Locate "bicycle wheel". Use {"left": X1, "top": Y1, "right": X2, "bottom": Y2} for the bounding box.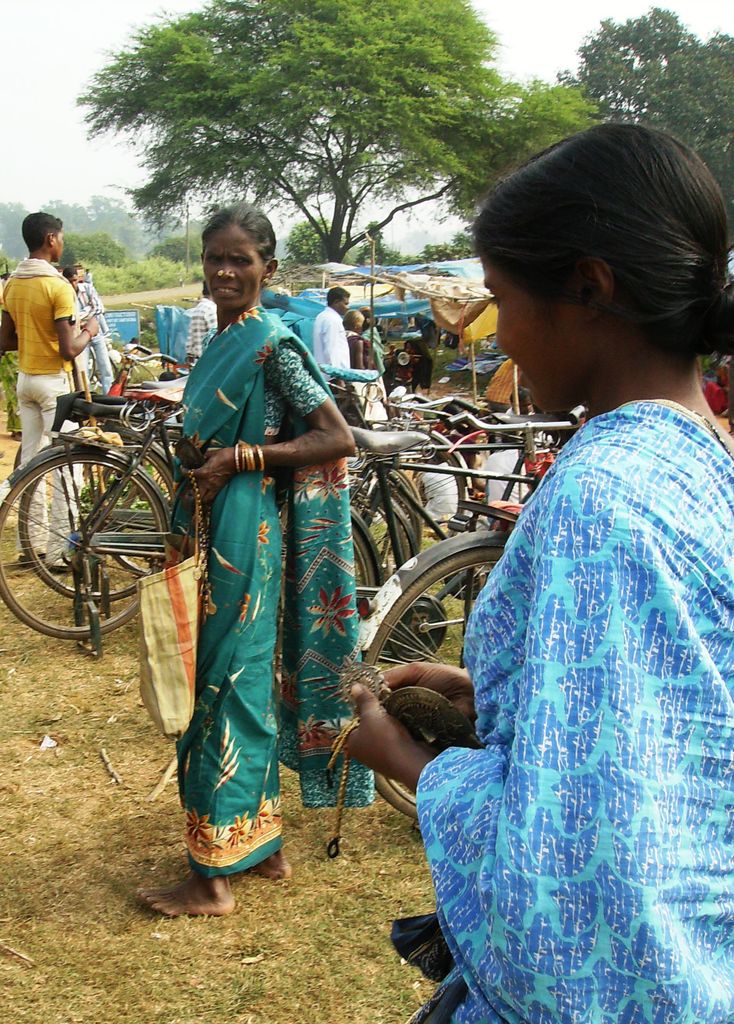
{"left": 16, "top": 436, "right": 179, "bottom": 606}.
